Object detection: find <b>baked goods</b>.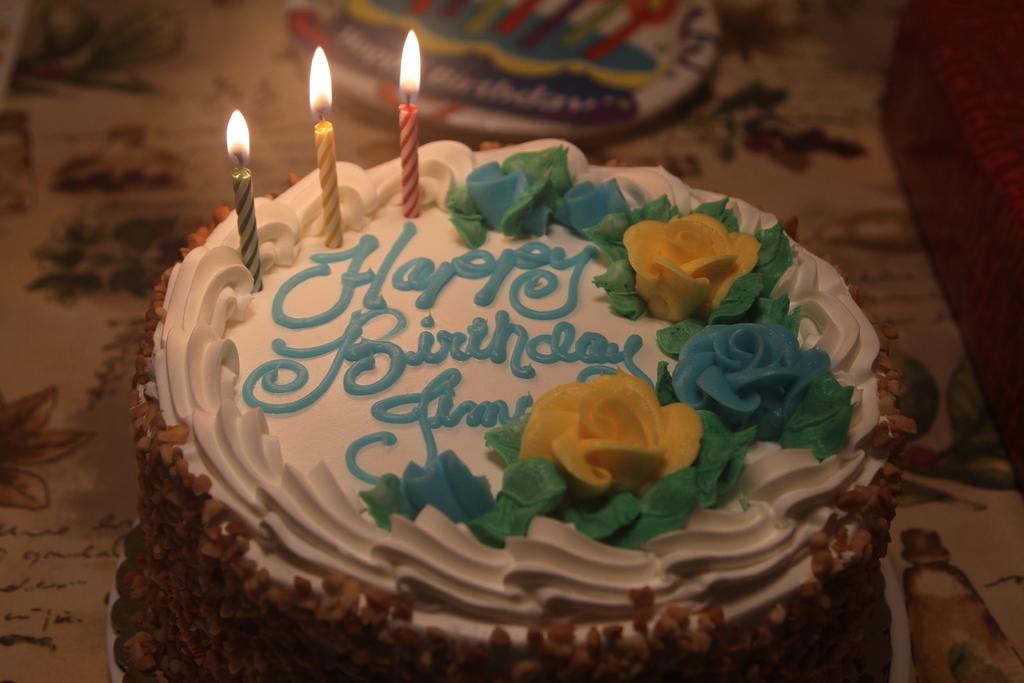
crop(111, 136, 916, 682).
